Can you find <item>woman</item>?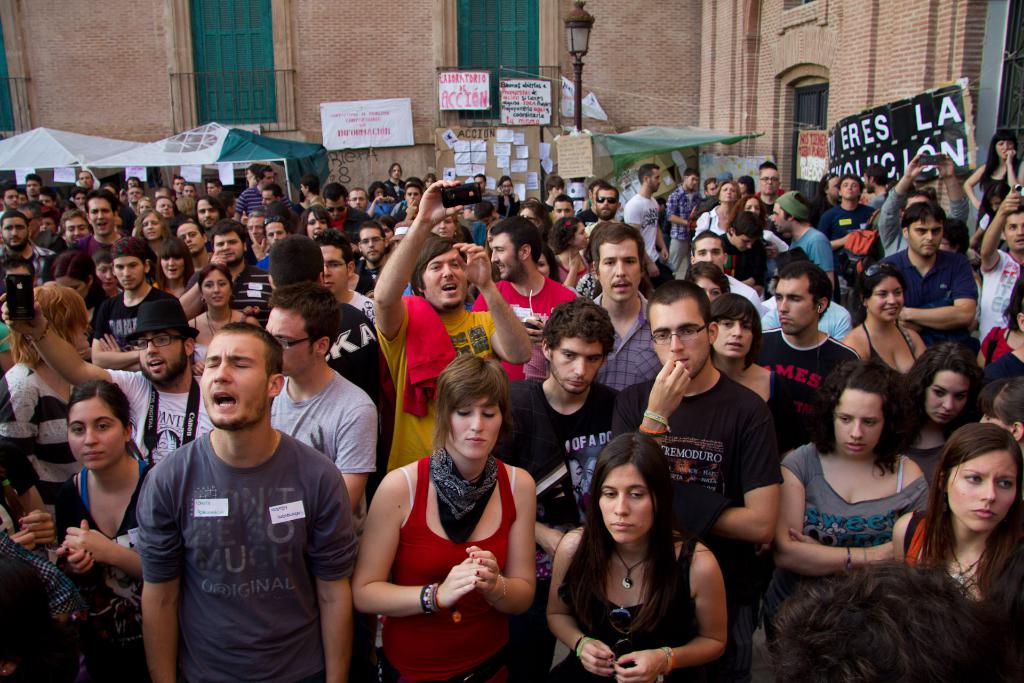
Yes, bounding box: bbox(841, 263, 924, 388).
